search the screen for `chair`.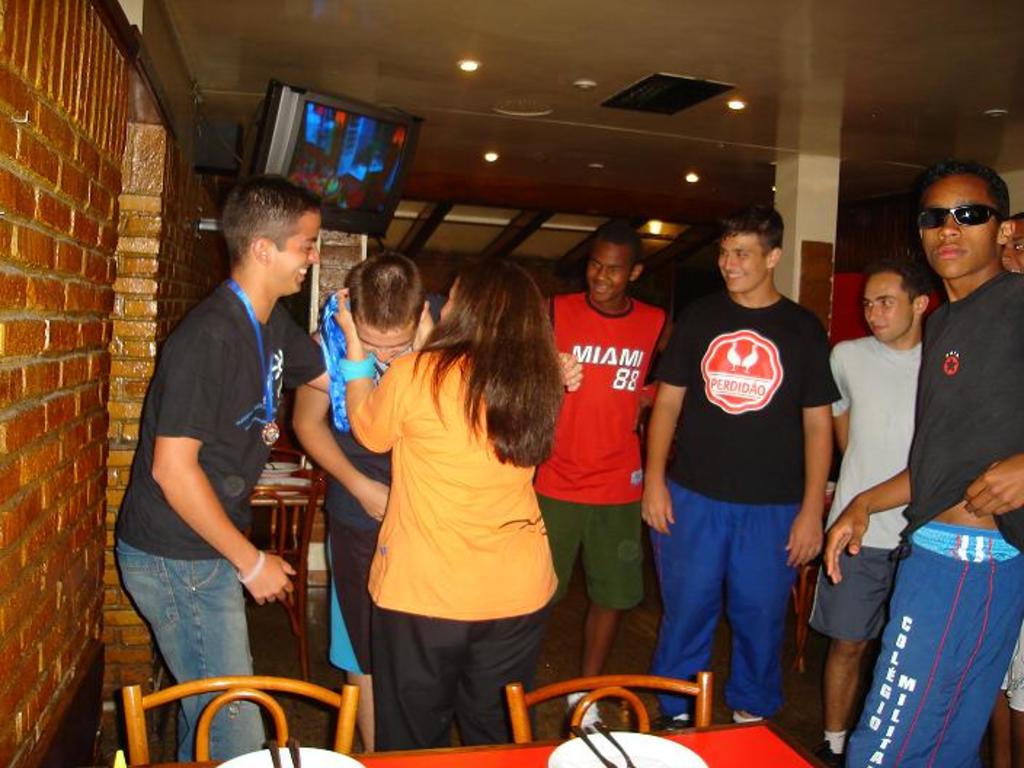
Found at BBox(787, 557, 820, 672).
